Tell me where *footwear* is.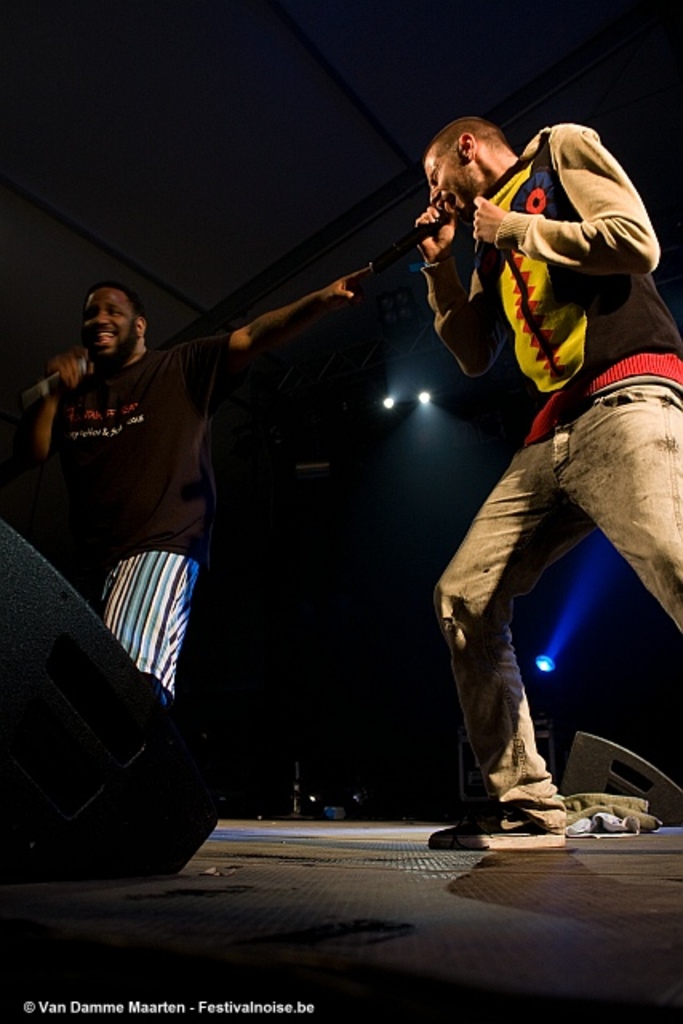
*footwear* is at 425 829 560 853.
